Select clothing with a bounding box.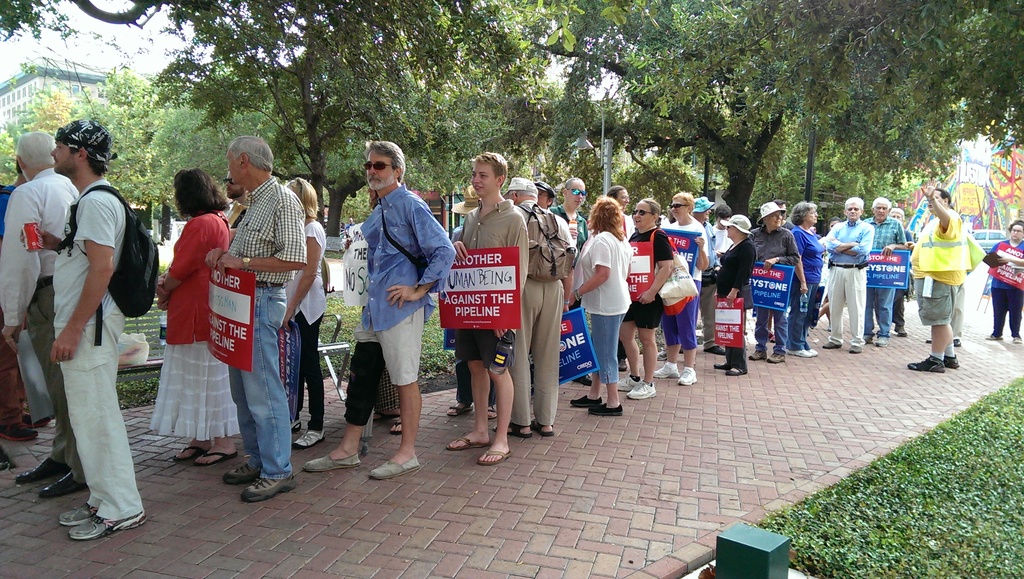
712,222,731,273.
